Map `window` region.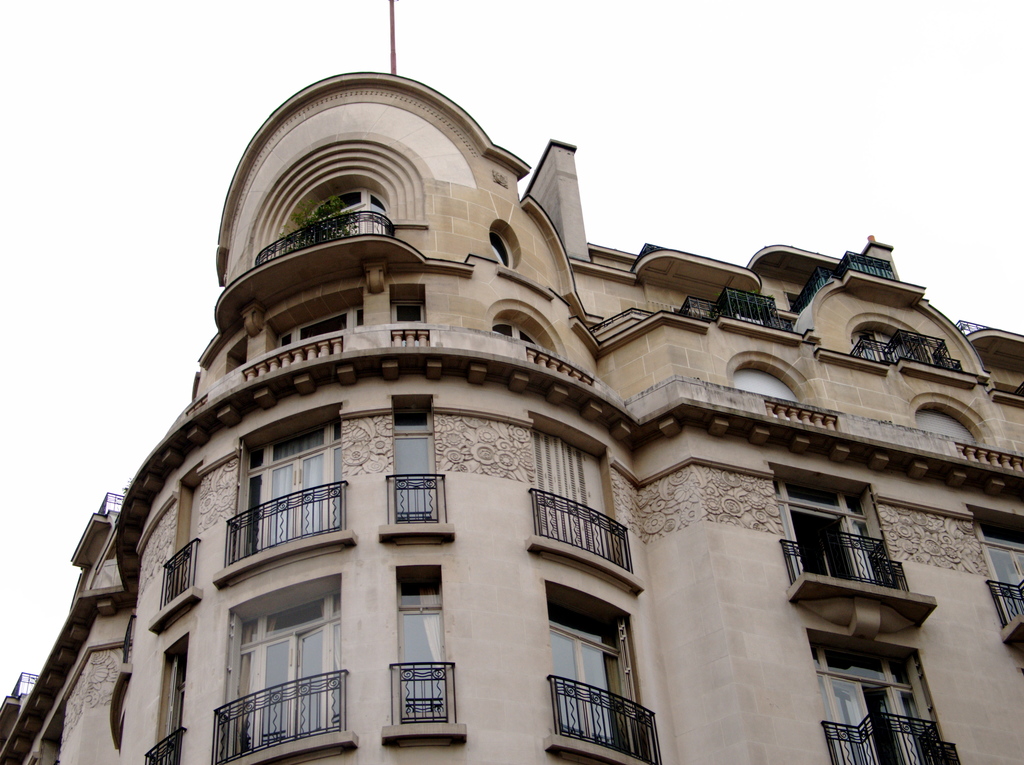
Mapped to pyautogui.locateOnScreen(984, 516, 1023, 650).
